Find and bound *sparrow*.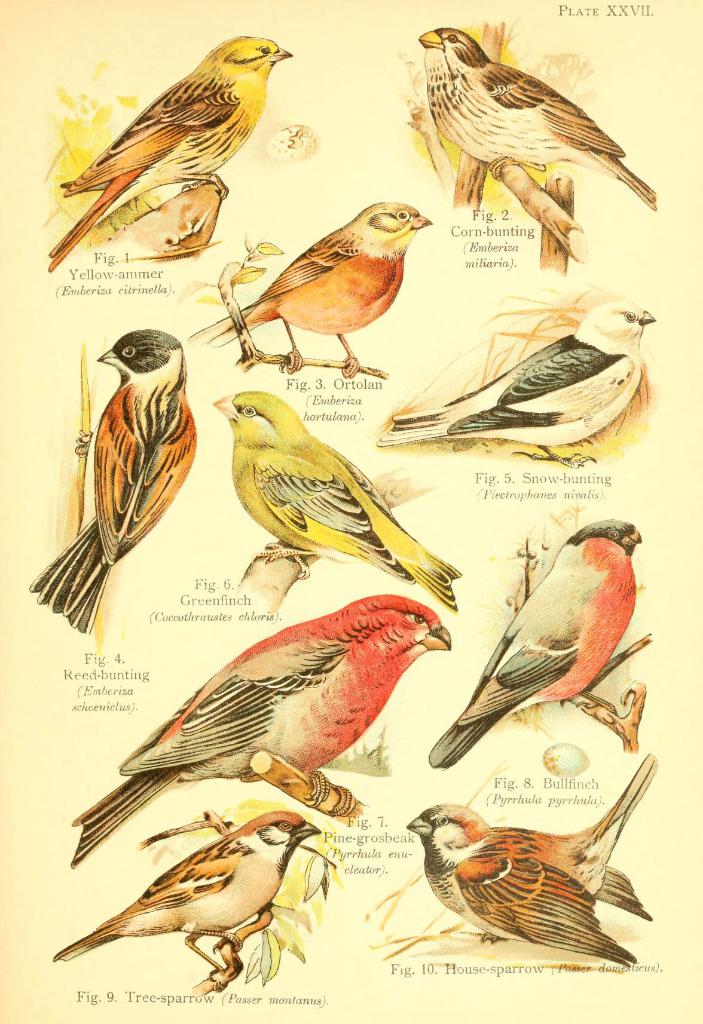
Bound: (left=211, top=386, right=458, bottom=612).
